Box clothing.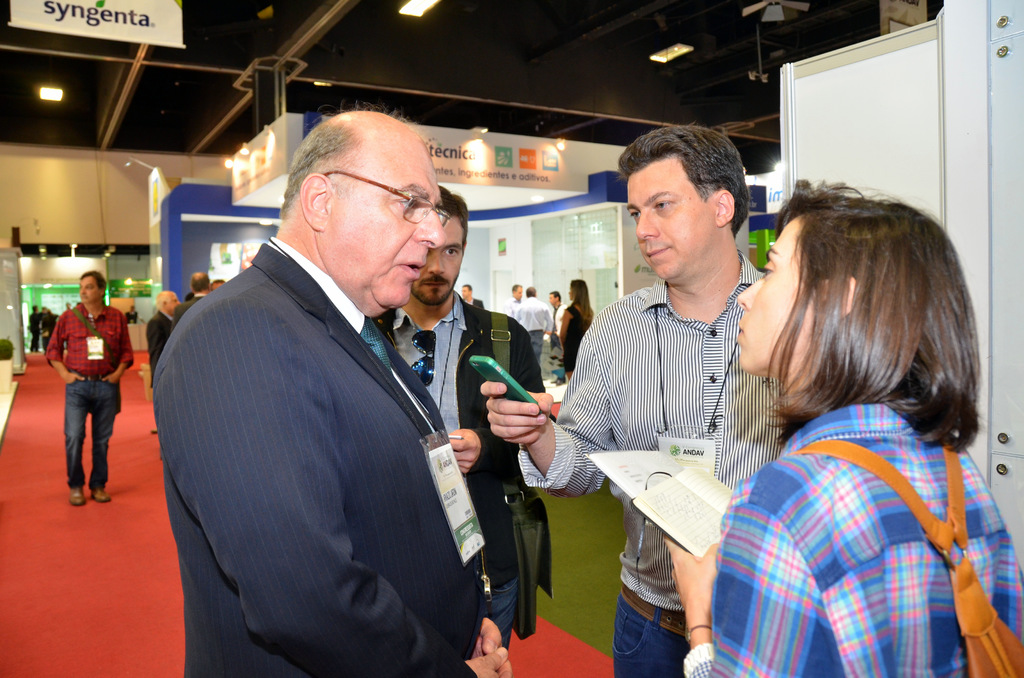
562,305,596,369.
